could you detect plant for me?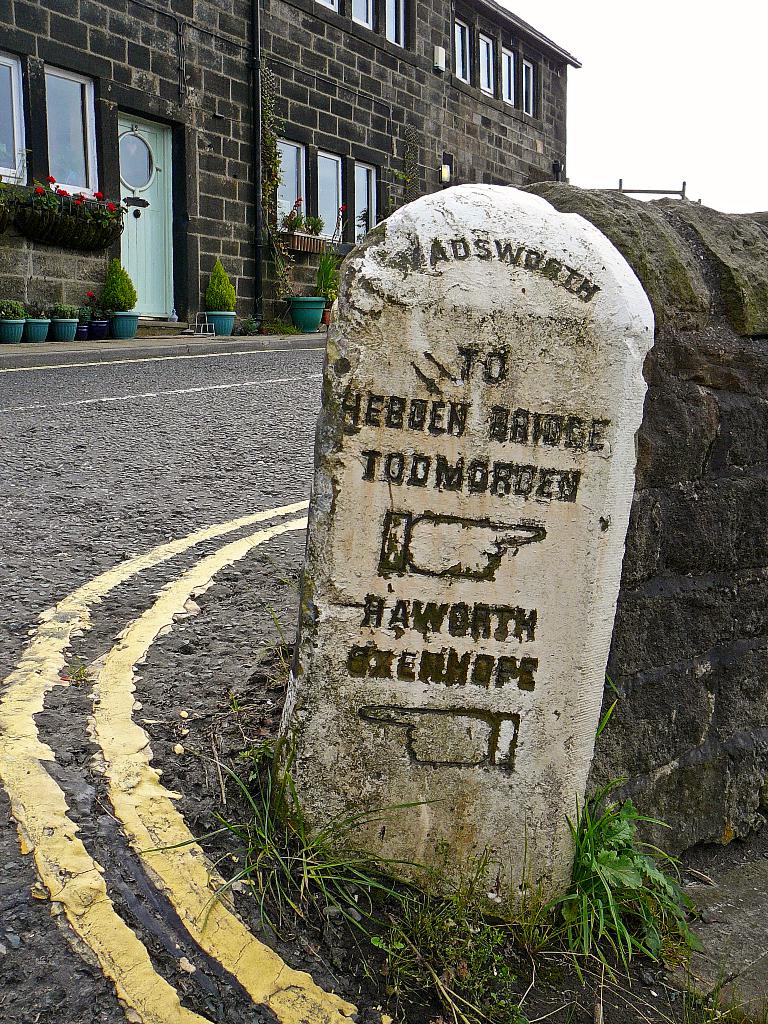
Detection result: 0/170/121/252.
